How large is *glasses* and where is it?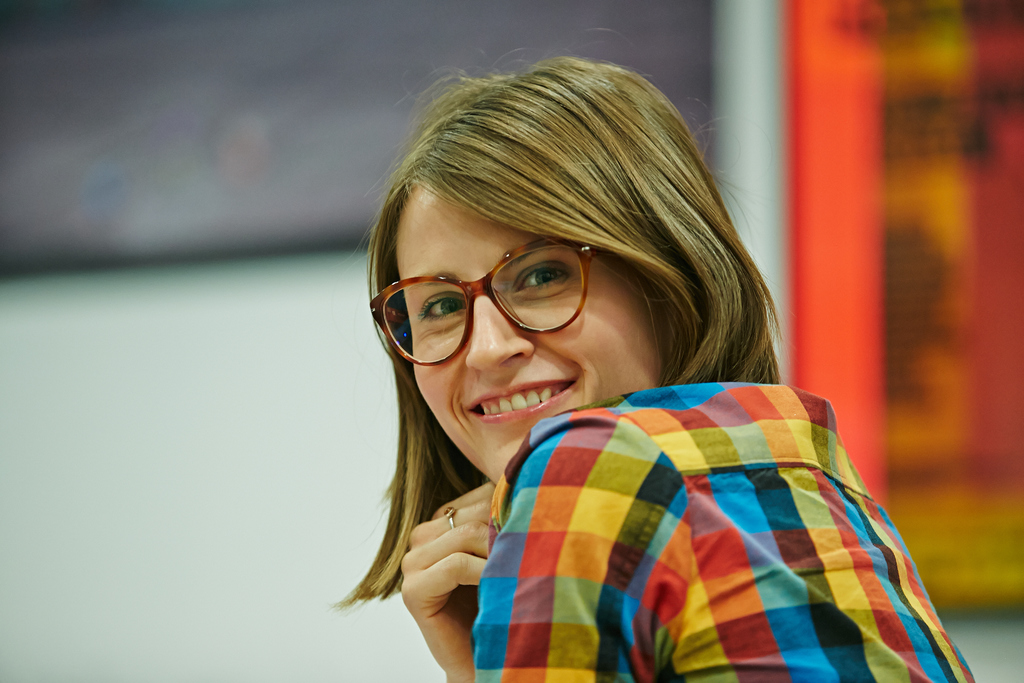
Bounding box: 379, 248, 642, 347.
